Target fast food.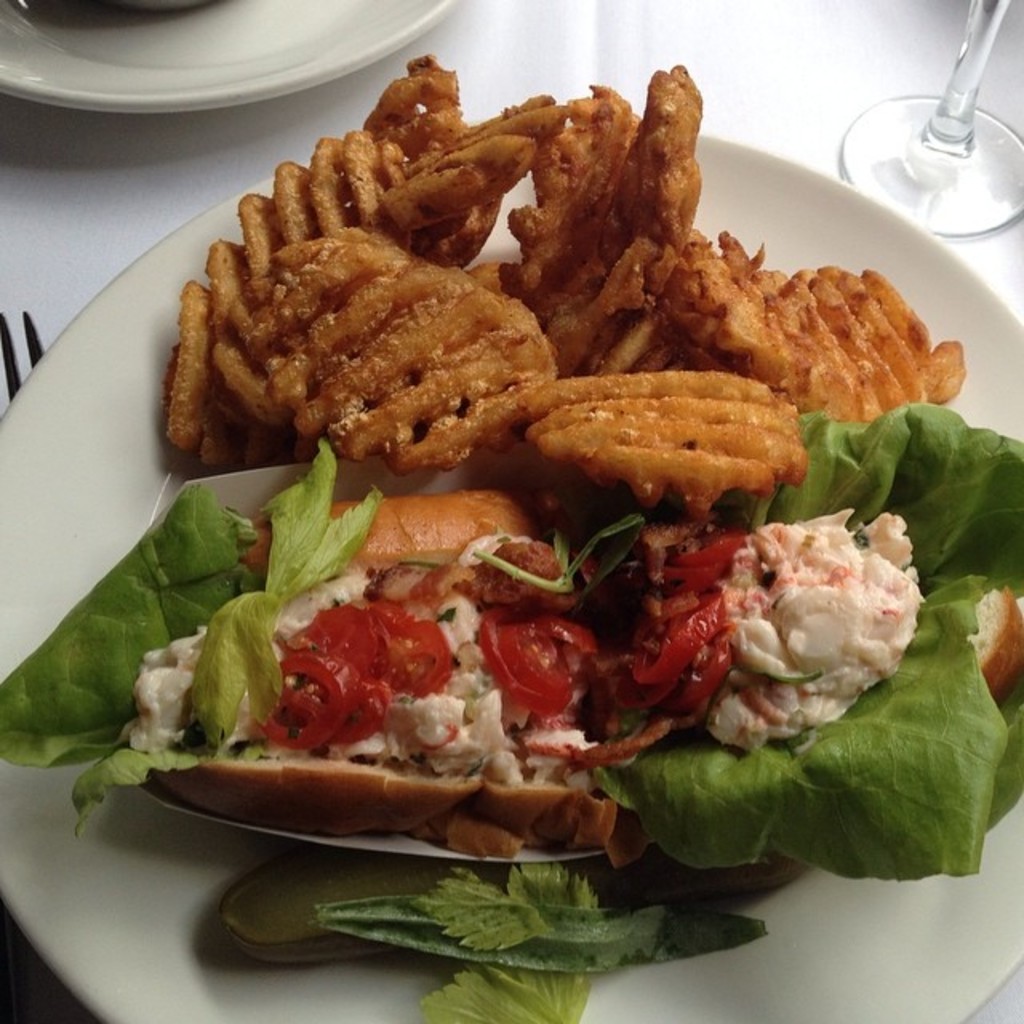
Target region: 386/91/586/264.
